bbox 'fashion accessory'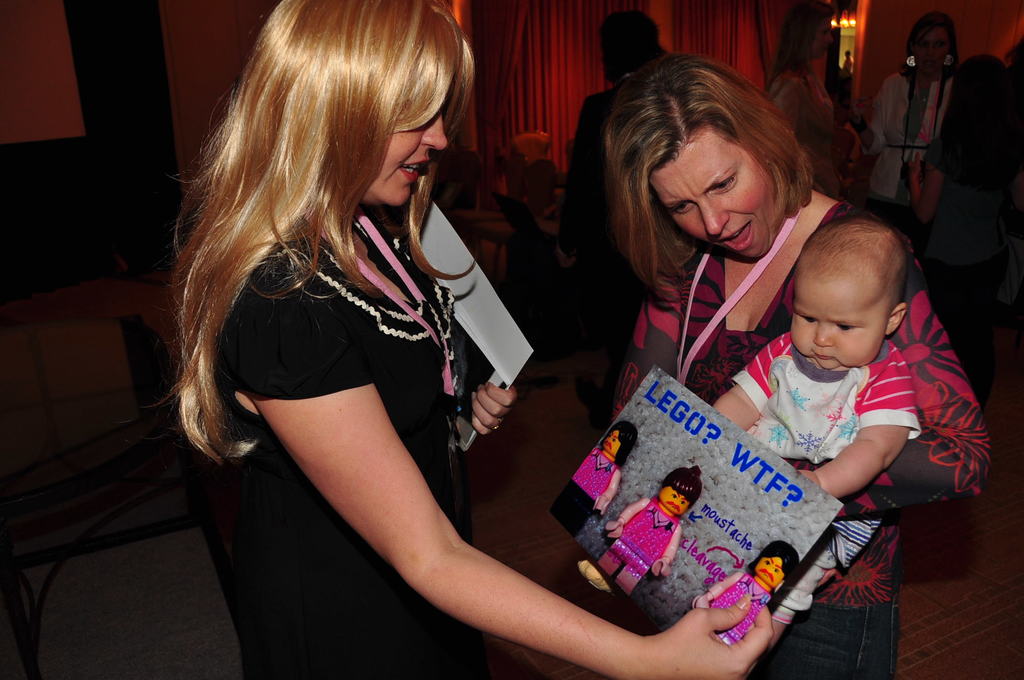
box(492, 419, 501, 430)
